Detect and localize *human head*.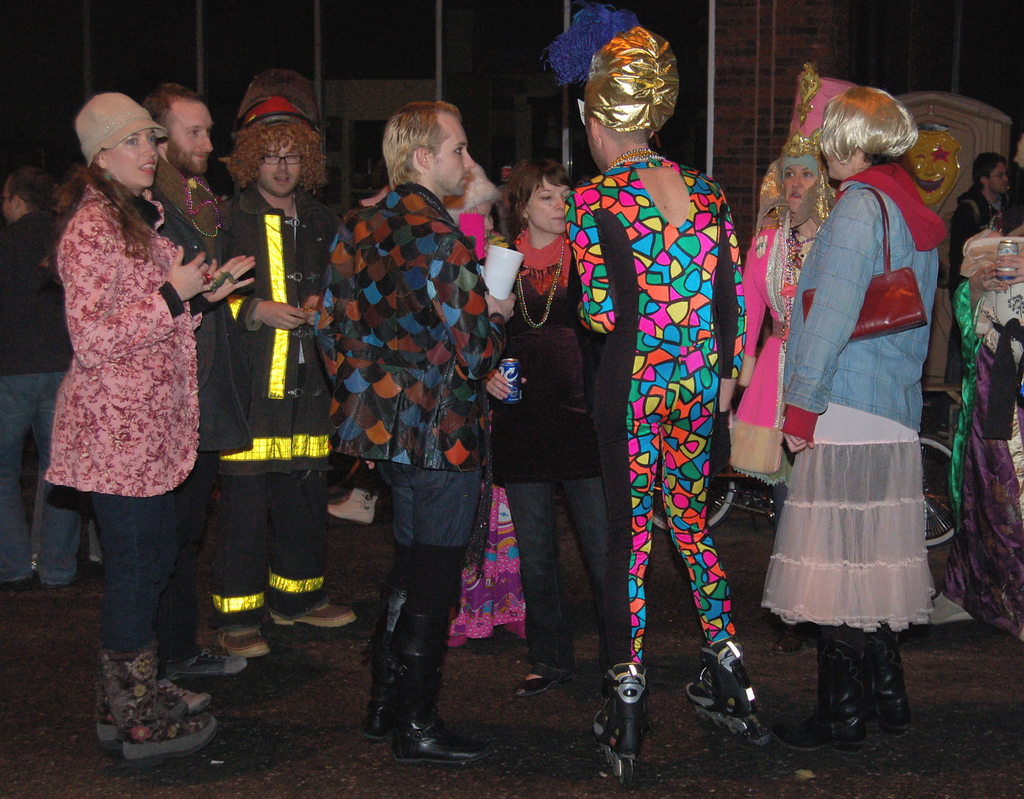
Localized at [x1=385, y1=101, x2=476, y2=199].
